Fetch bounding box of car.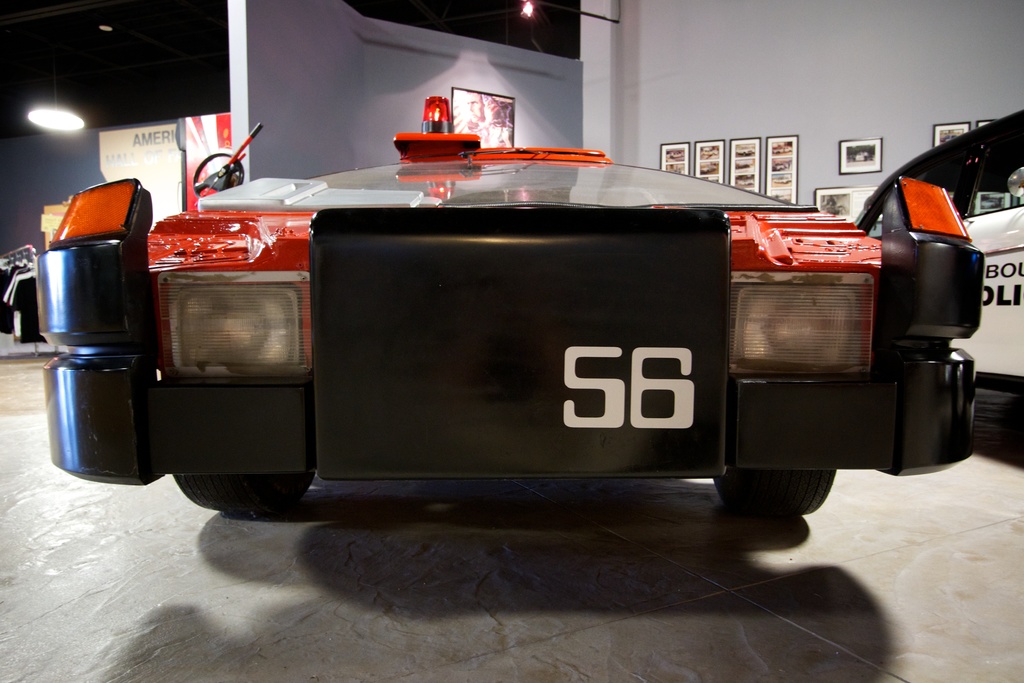
Bbox: 739,179,753,185.
